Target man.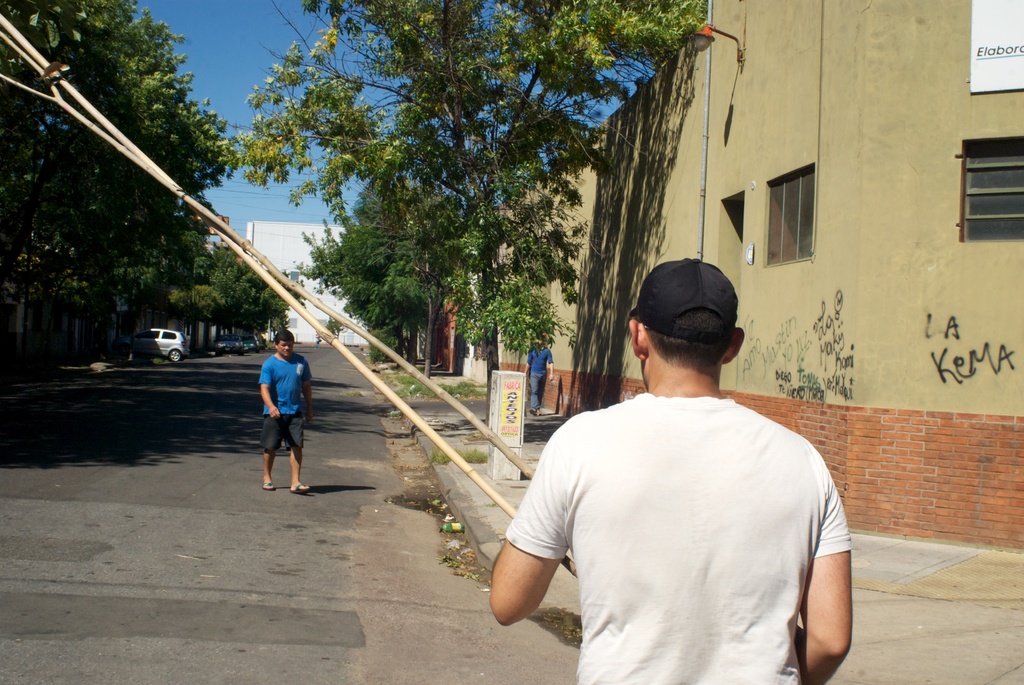
Target region: x1=499, y1=310, x2=867, y2=676.
